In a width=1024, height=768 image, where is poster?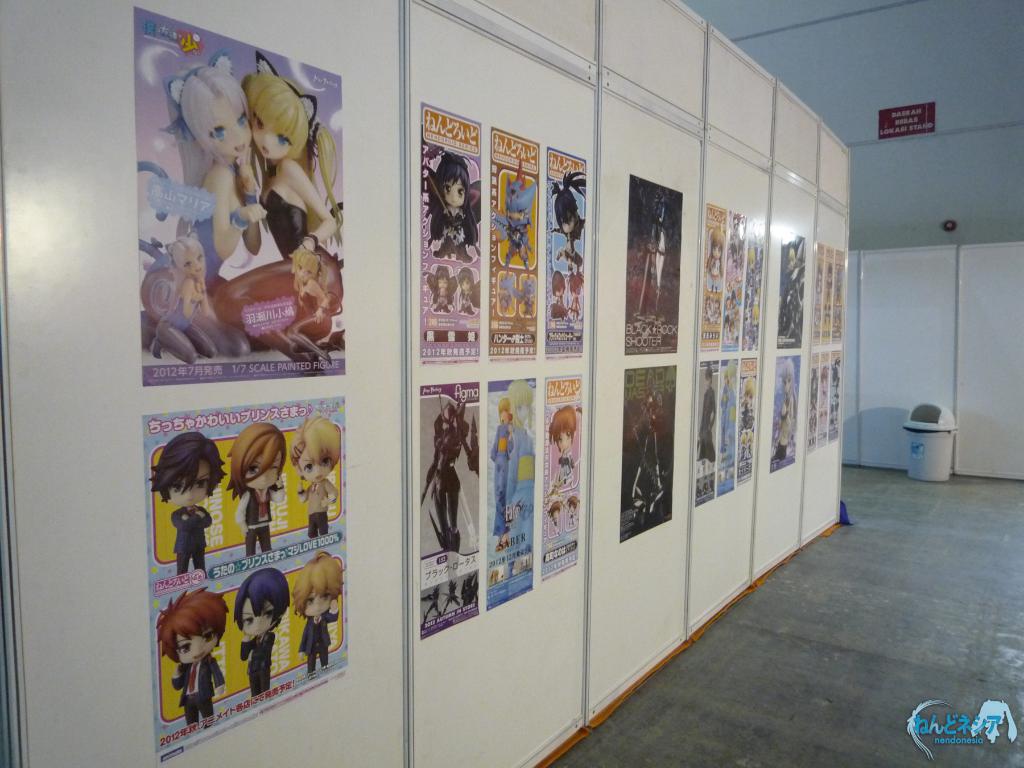
422:104:484:362.
